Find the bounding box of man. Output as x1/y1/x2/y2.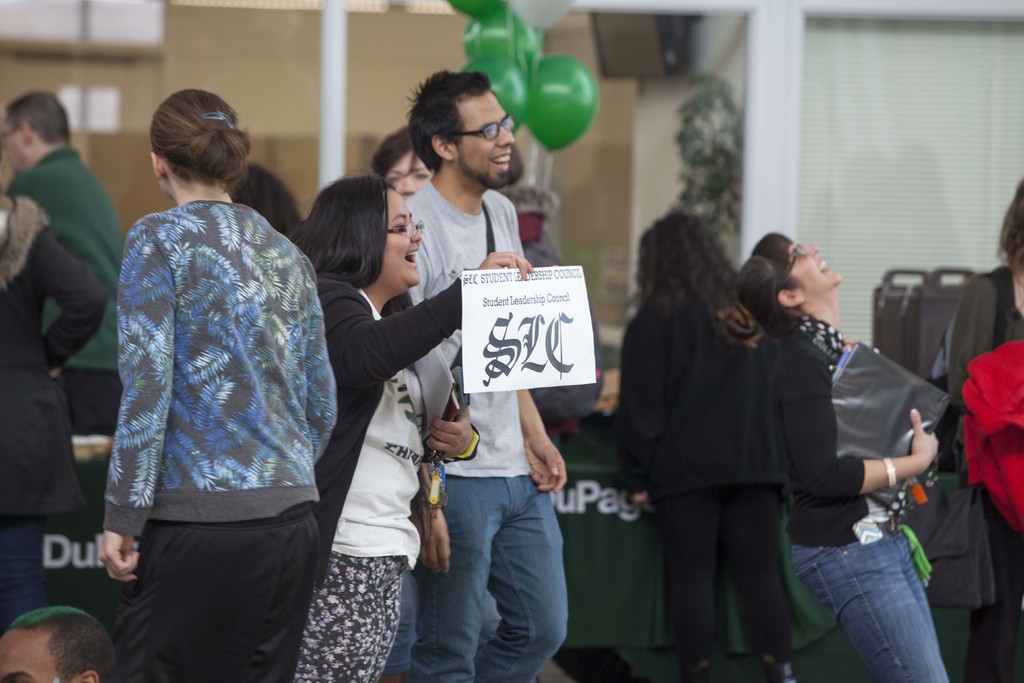
406/70/566/682.
